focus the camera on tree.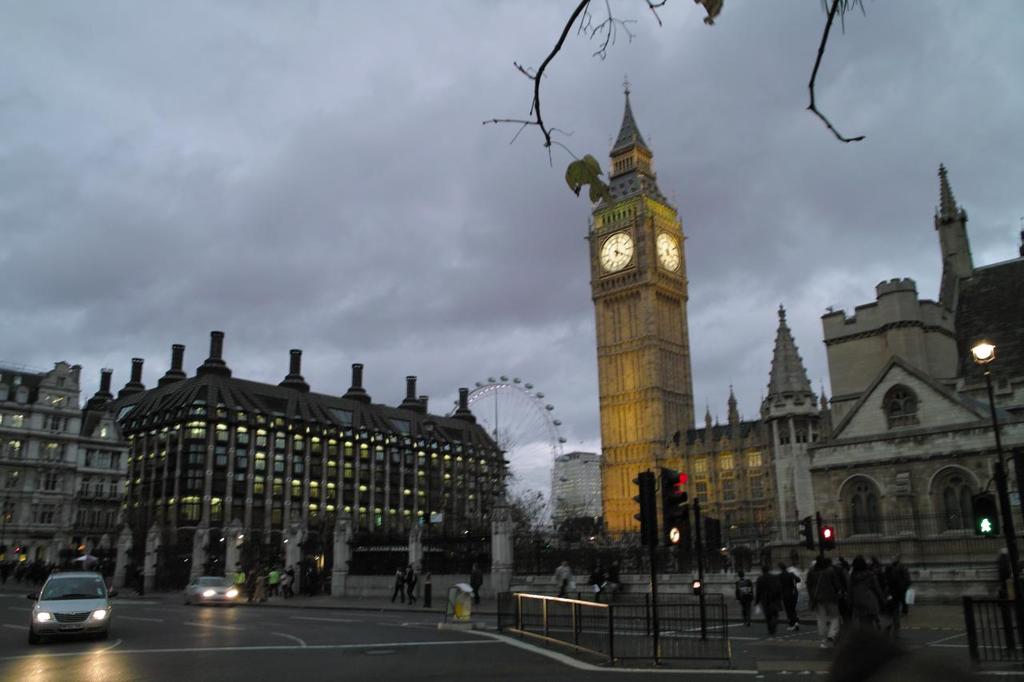
Focus region: <bbox>481, 0, 866, 215</bbox>.
